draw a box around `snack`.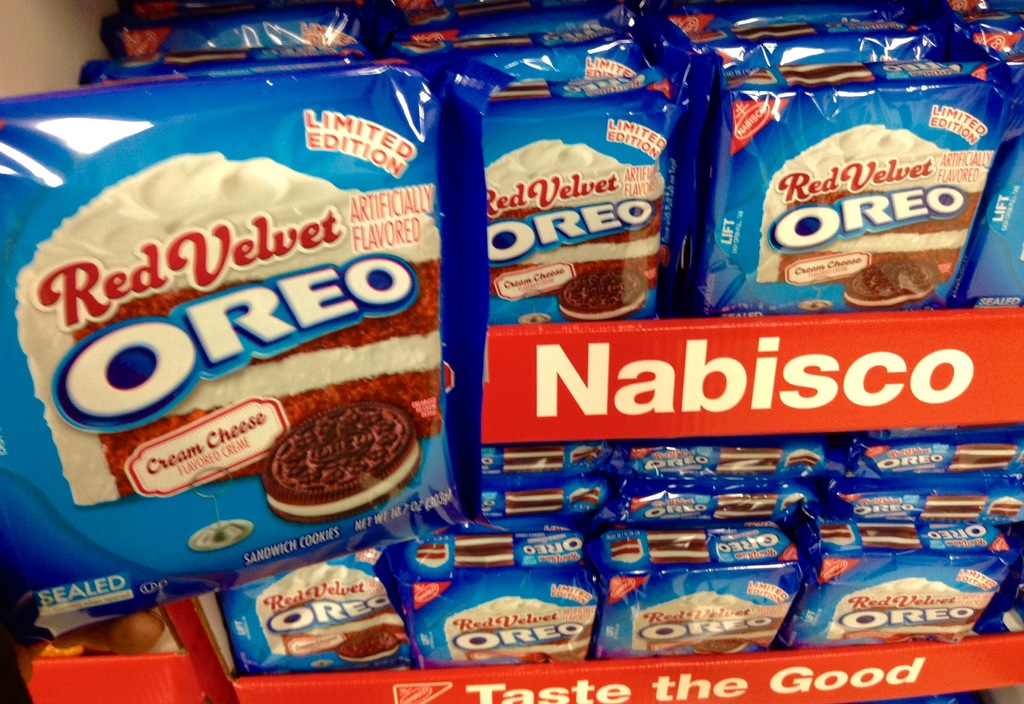
bbox=[655, 533, 714, 564].
